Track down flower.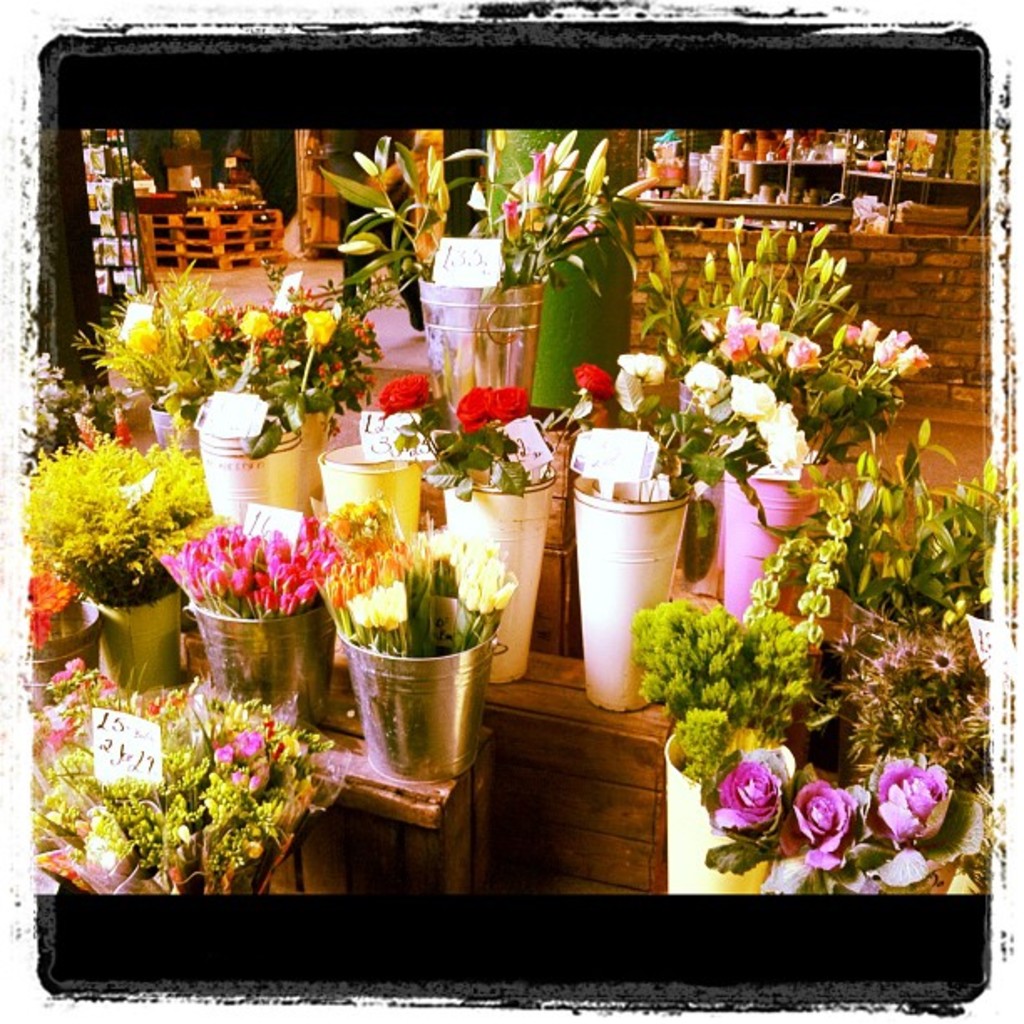
Tracked to BBox(236, 310, 273, 336).
